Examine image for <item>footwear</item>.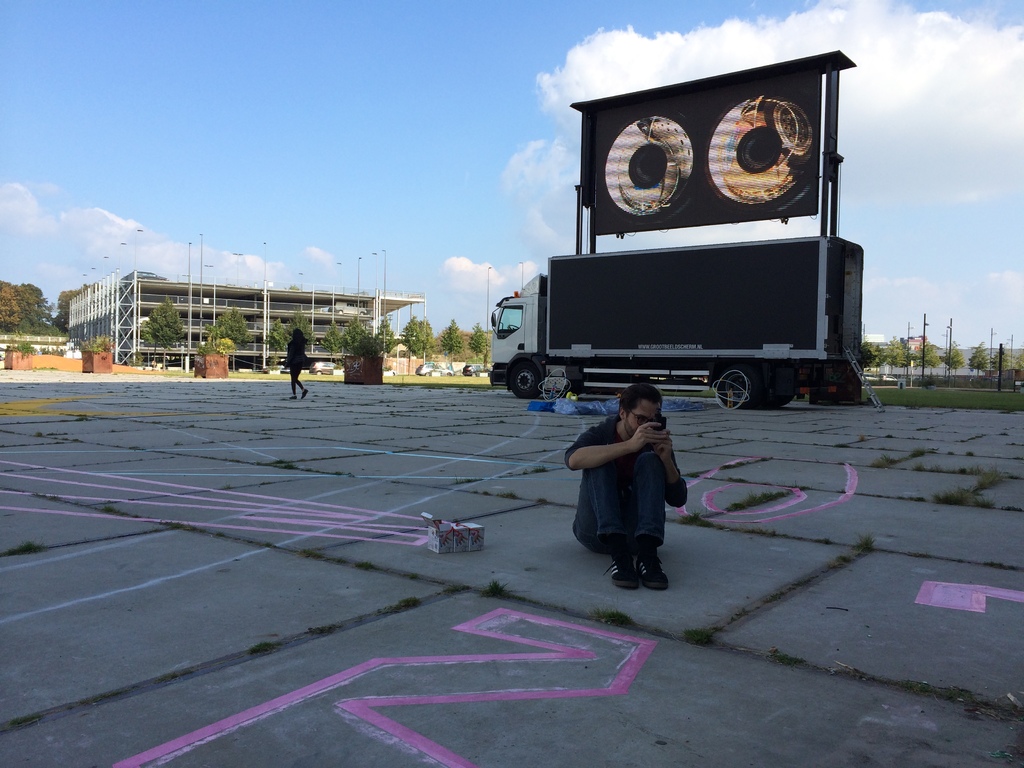
Examination result: <region>600, 542, 639, 593</region>.
